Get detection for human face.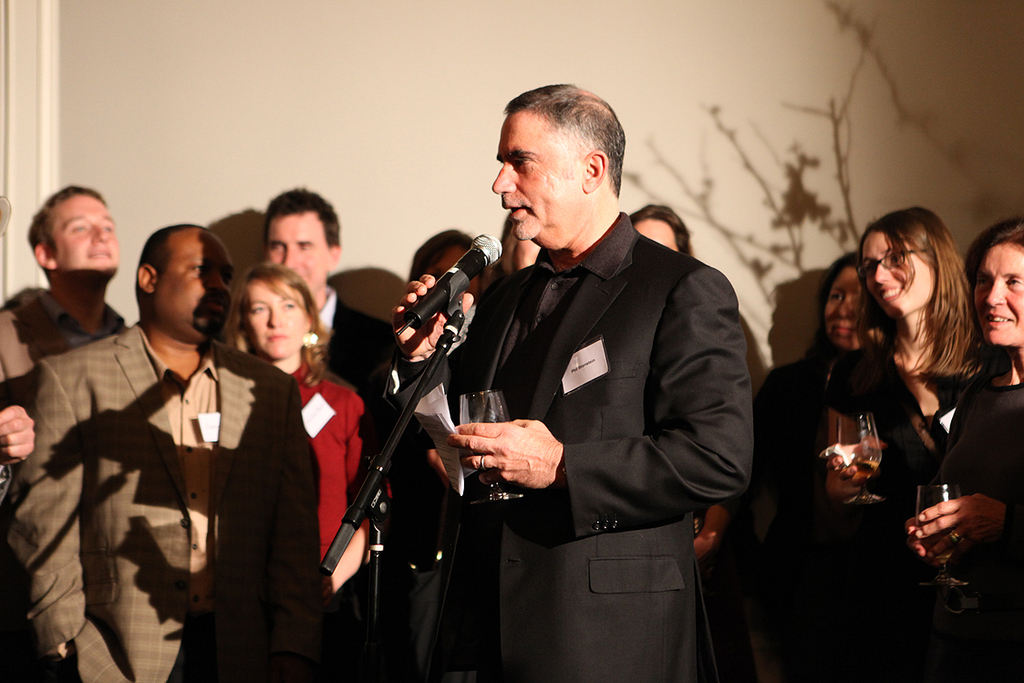
Detection: x1=862, y1=232, x2=936, y2=327.
